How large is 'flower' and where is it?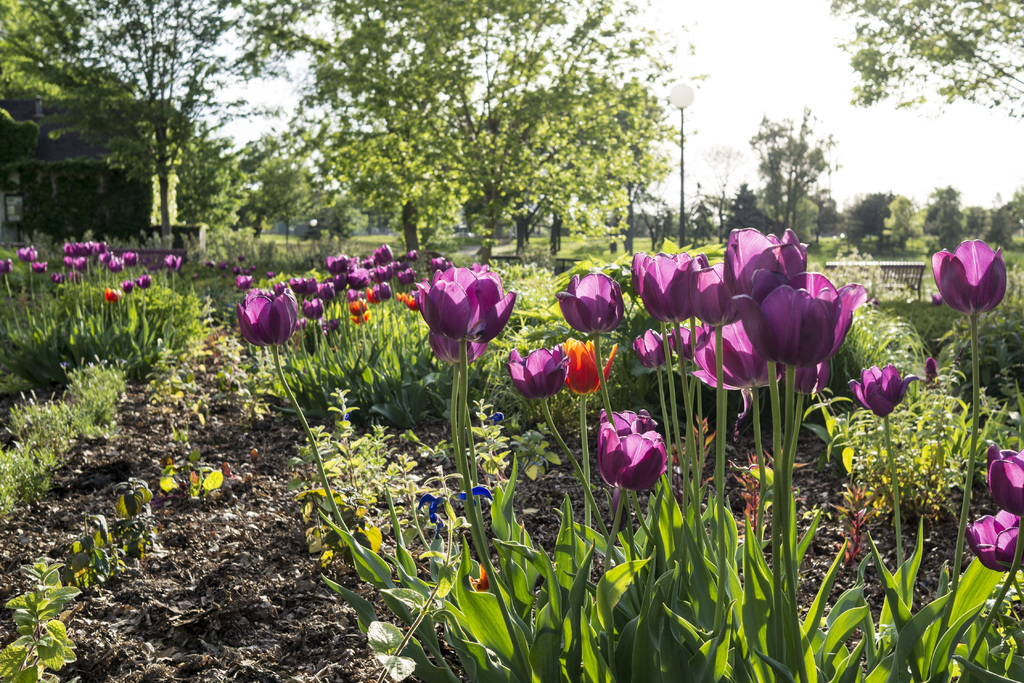
Bounding box: box(694, 315, 783, 404).
